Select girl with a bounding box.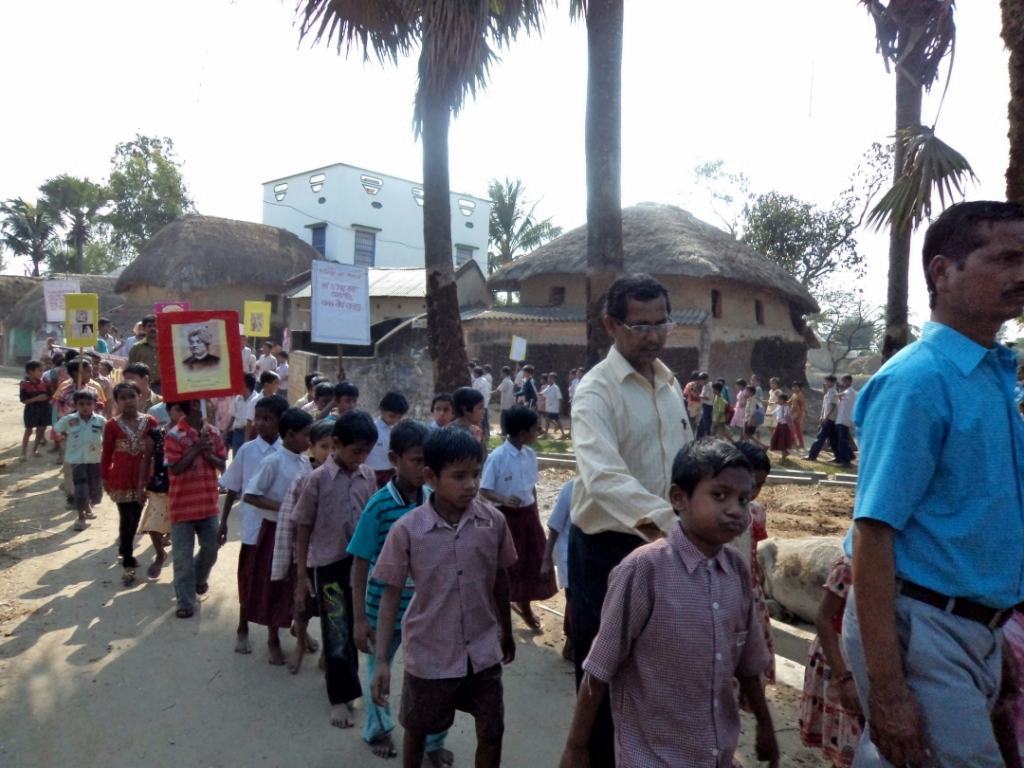
729 377 746 435.
